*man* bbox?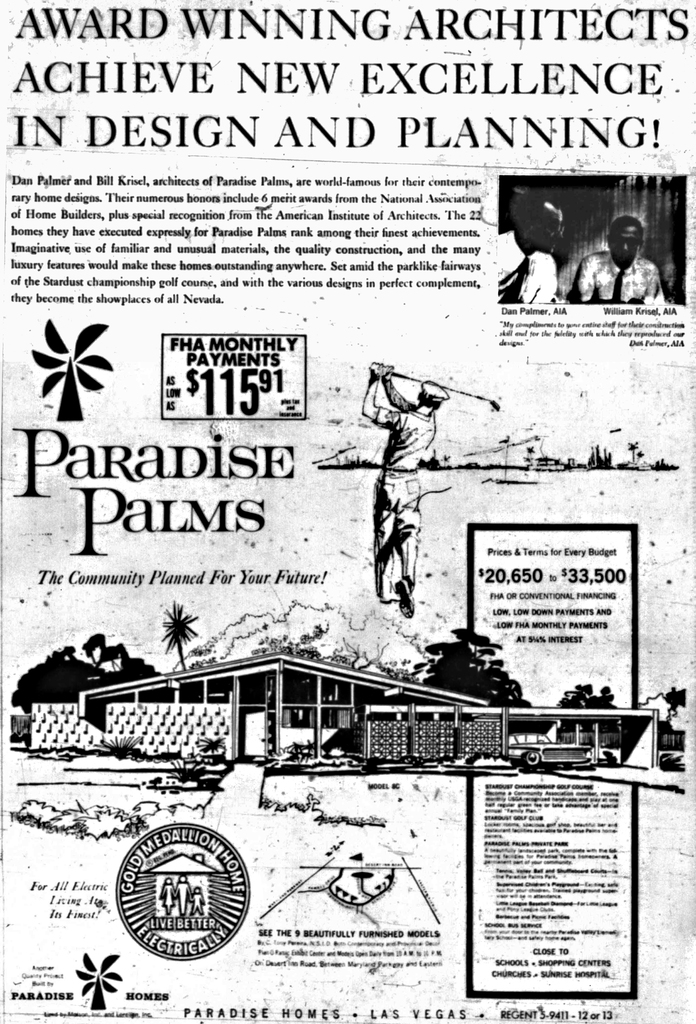
361 357 449 616
